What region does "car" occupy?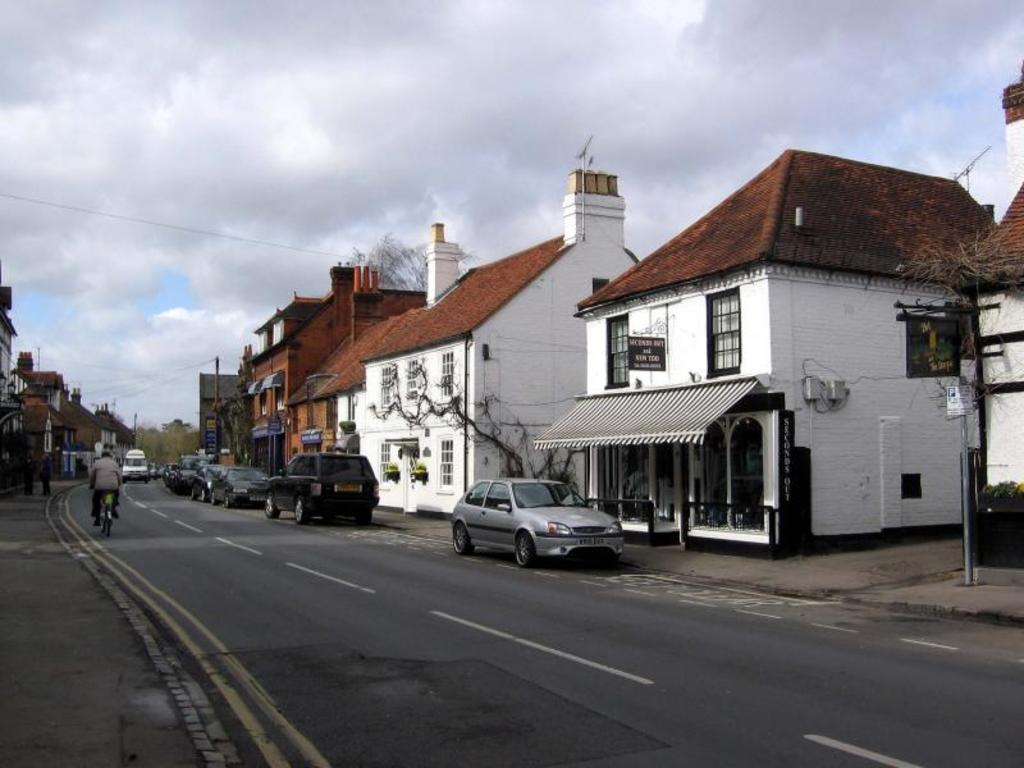
207:465:274:512.
